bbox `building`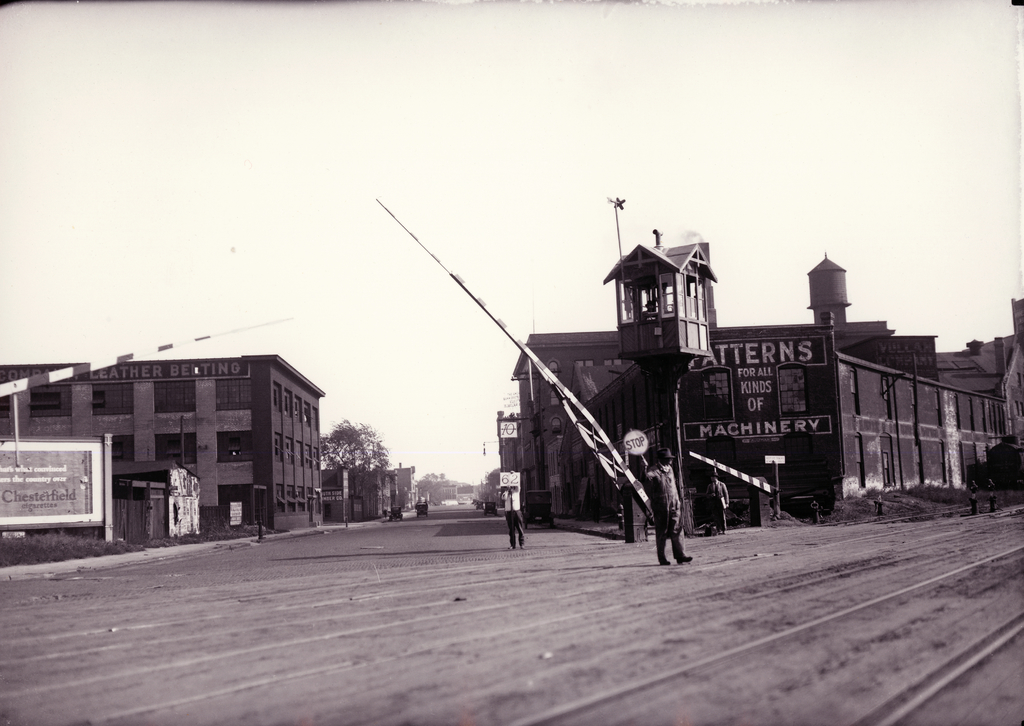
select_region(498, 233, 1023, 532)
